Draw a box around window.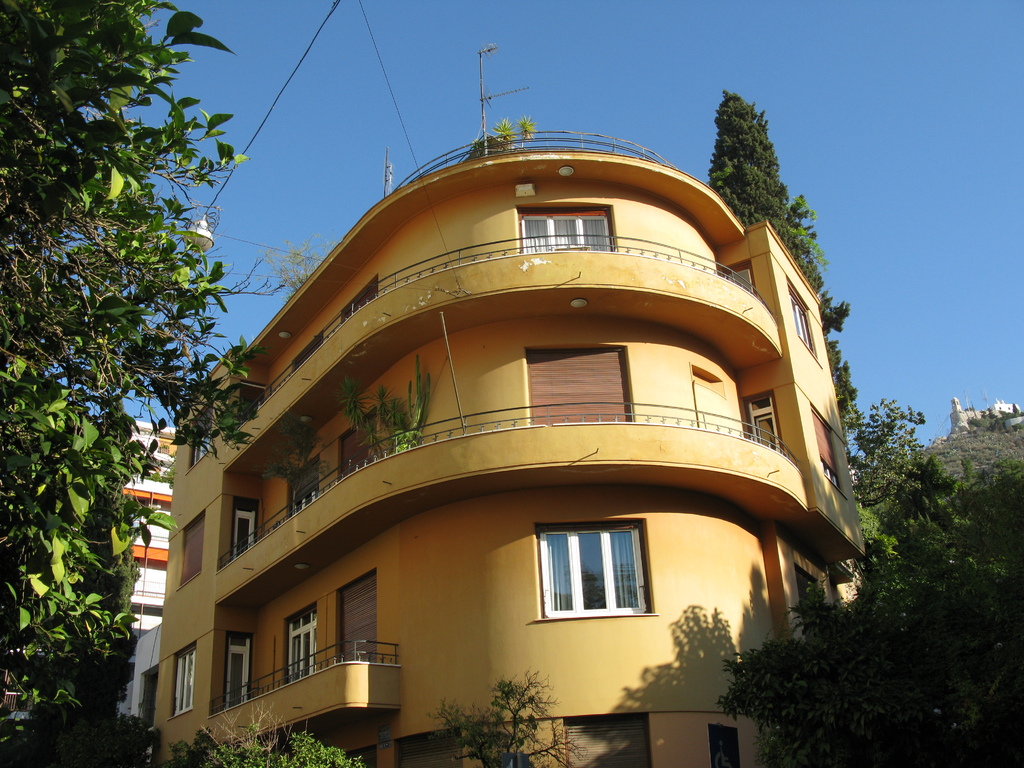
{"left": 530, "top": 516, "right": 661, "bottom": 620}.
